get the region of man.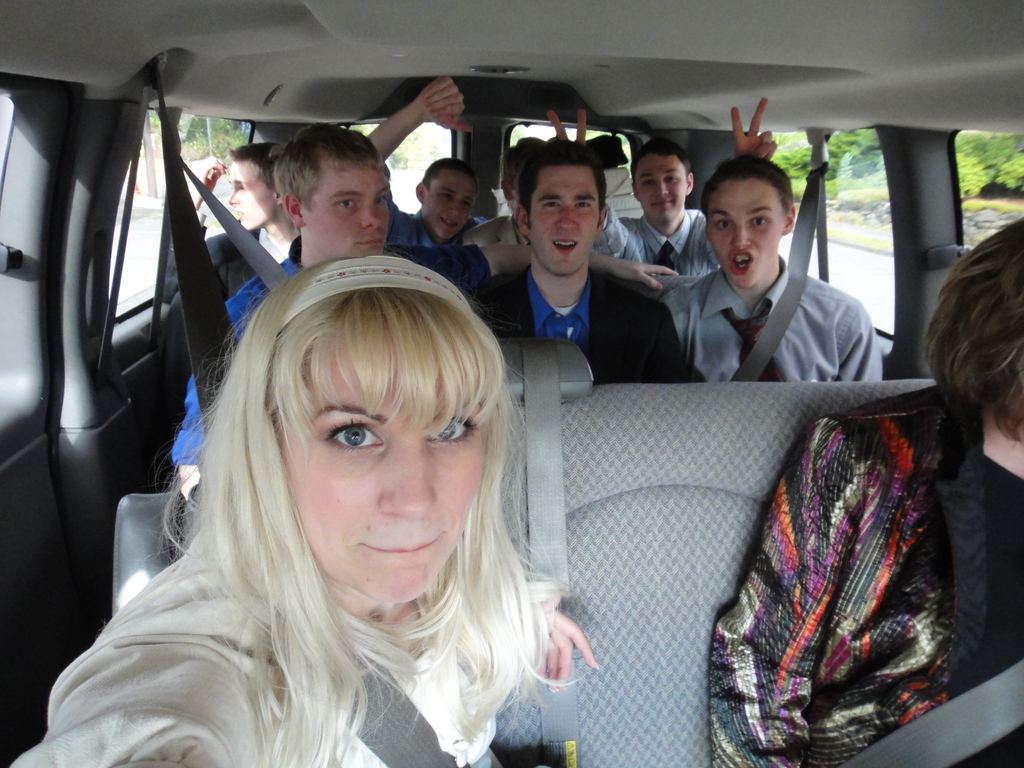
BBox(656, 152, 883, 378).
